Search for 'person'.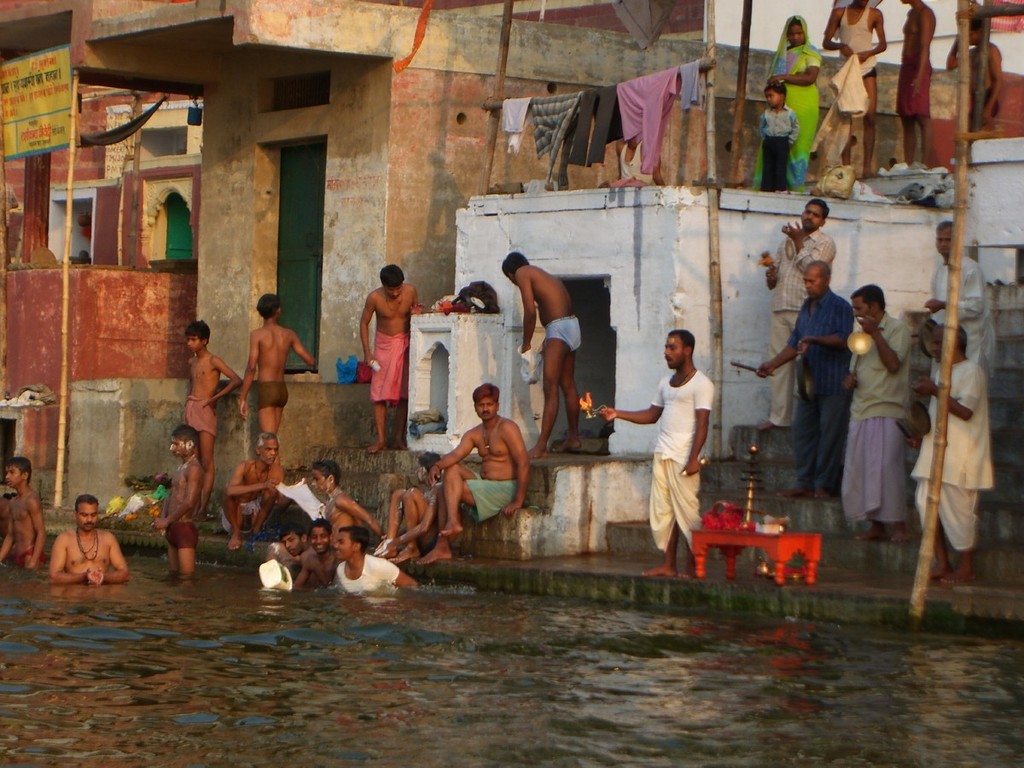
Found at {"x1": 159, "y1": 431, "x2": 195, "y2": 570}.
